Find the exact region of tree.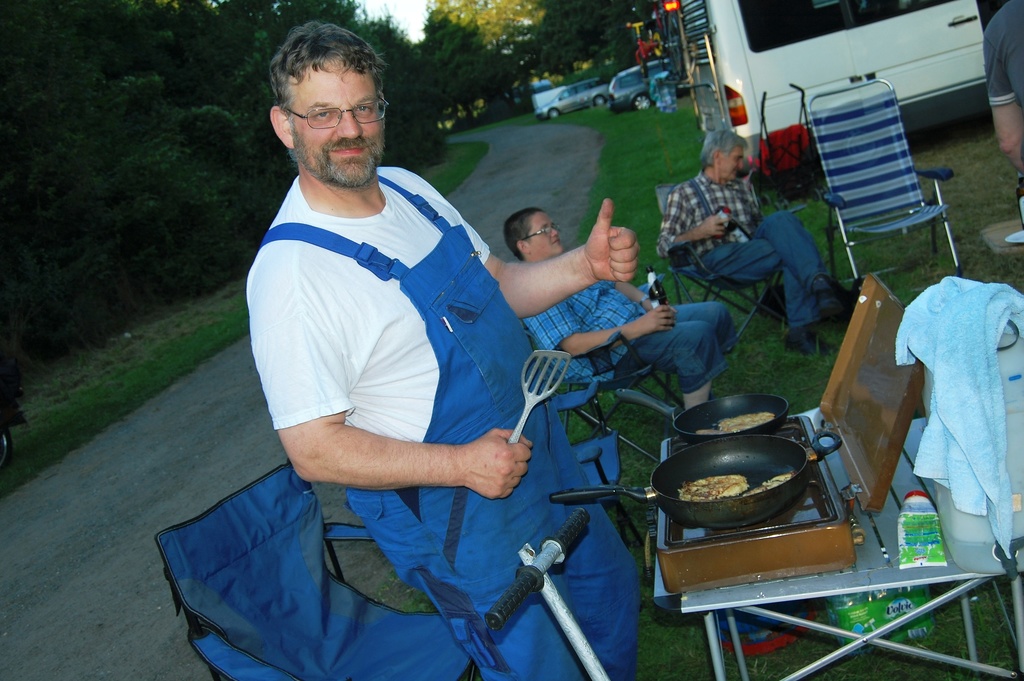
Exact region: (left=420, top=0, right=545, bottom=105).
